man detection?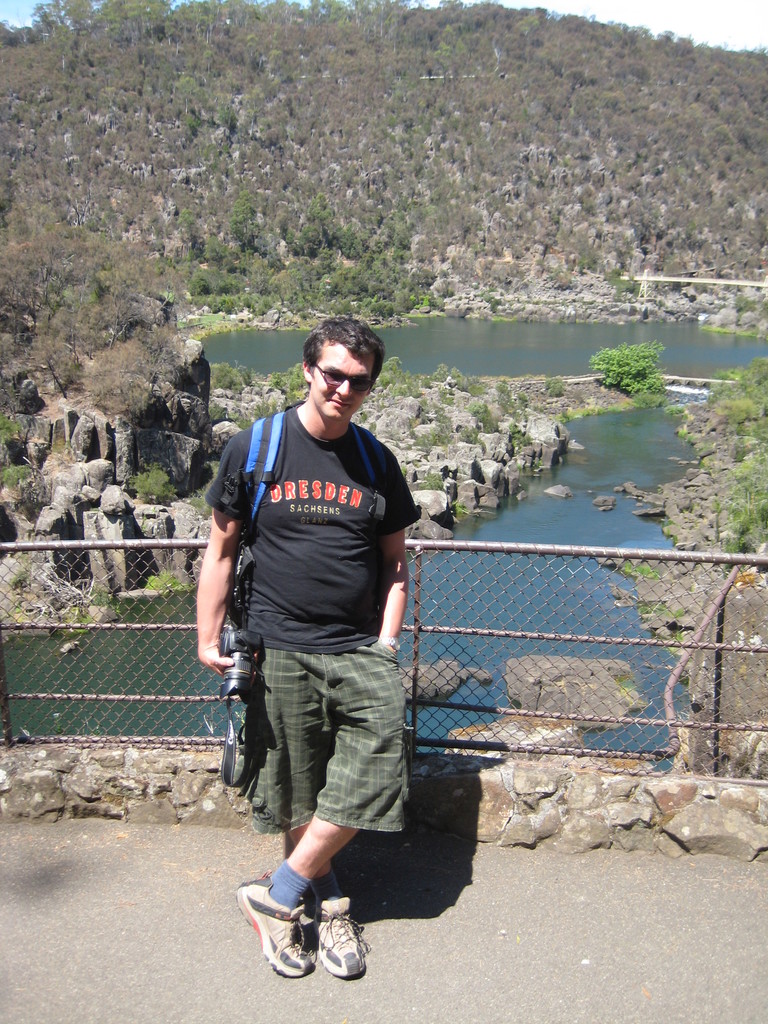
box(197, 303, 442, 948)
